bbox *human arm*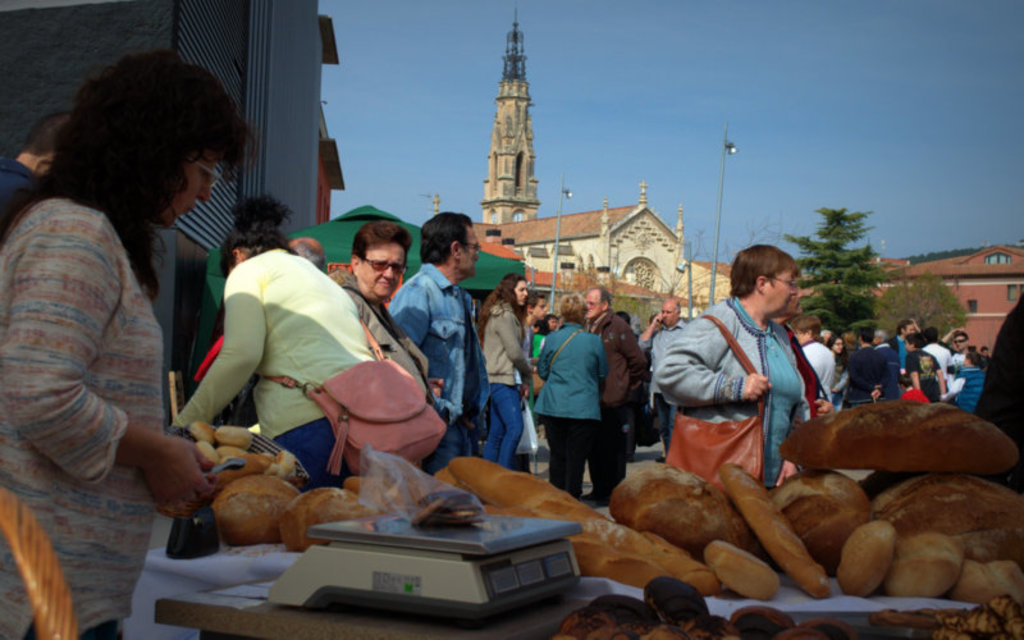
BBox(375, 276, 429, 348)
